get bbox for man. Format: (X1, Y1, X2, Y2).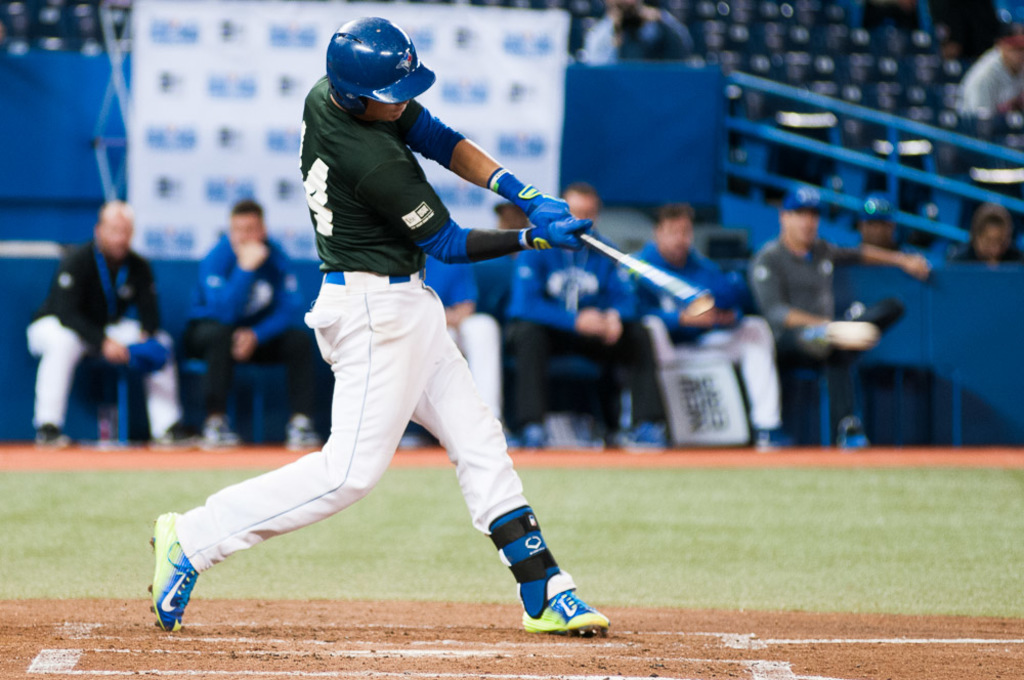
(29, 197, 190, 456).
